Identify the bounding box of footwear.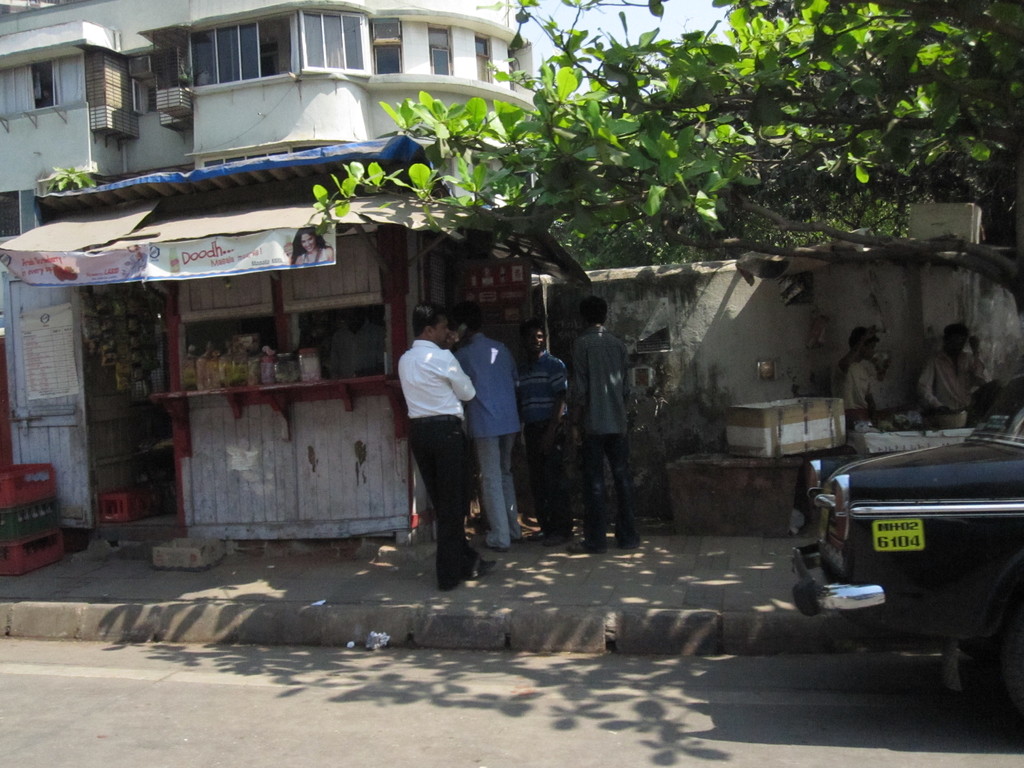
select_region(440, 577, 461, 591).
